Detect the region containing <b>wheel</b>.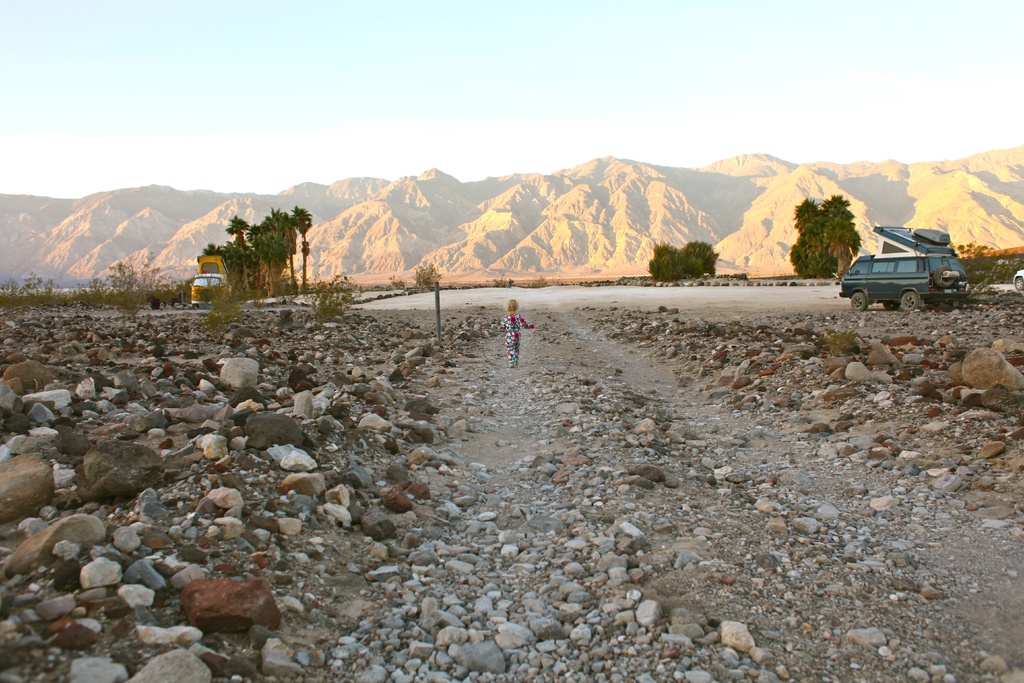
(884,300,897,312).
